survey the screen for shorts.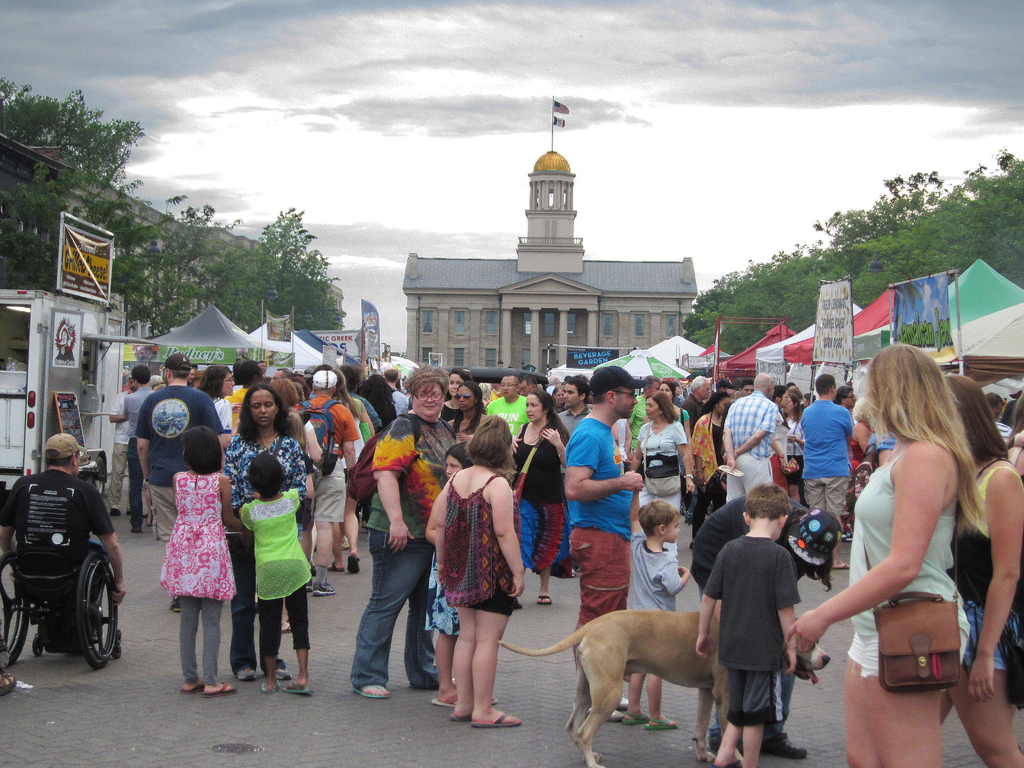
Survey found: region(957, 600, 1023, 671).
